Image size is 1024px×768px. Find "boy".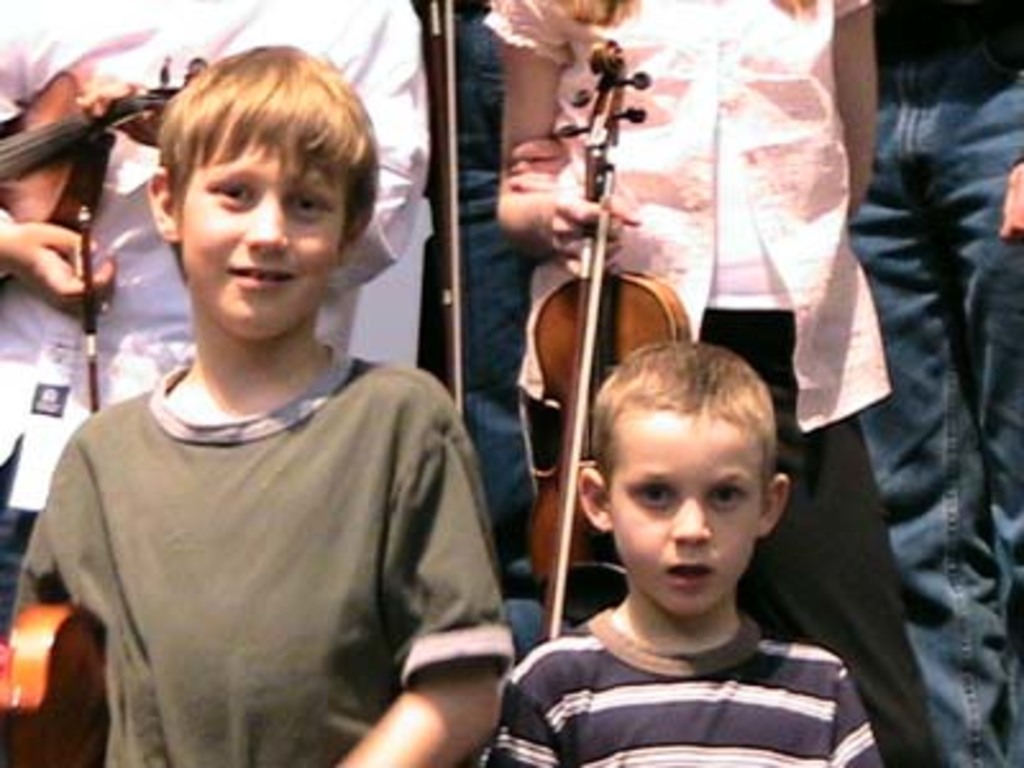
{"left": 468, "top": 340, "right": 893, "bottom": 765}.
